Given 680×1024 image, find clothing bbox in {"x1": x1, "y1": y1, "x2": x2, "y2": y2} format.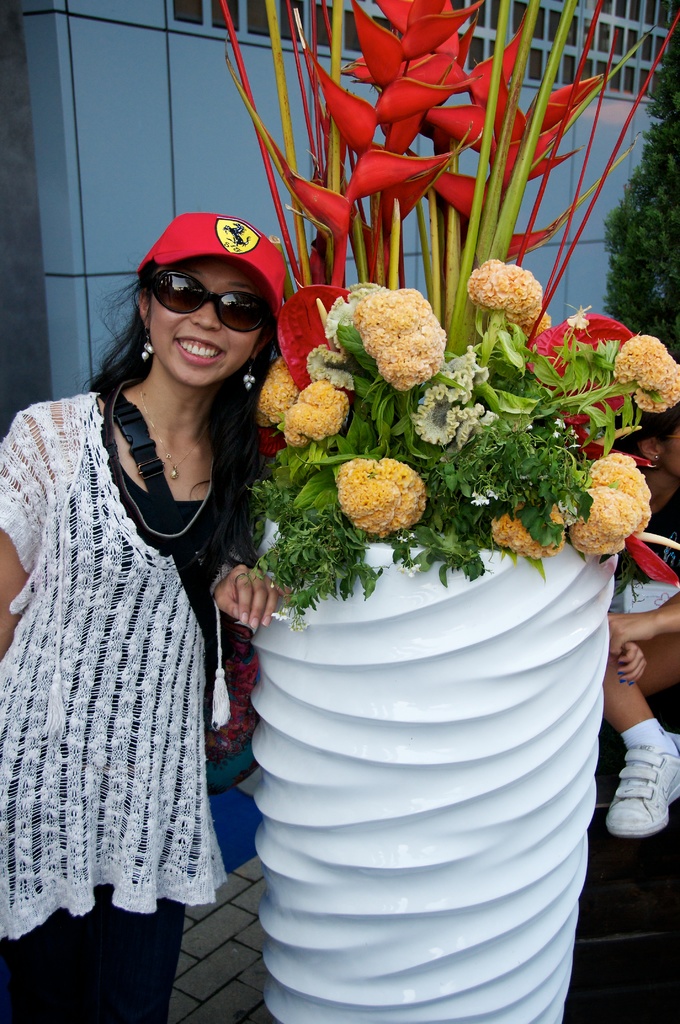
{"x1": 0, "y1": 394, "x2": 237, "y2": 1023}.
